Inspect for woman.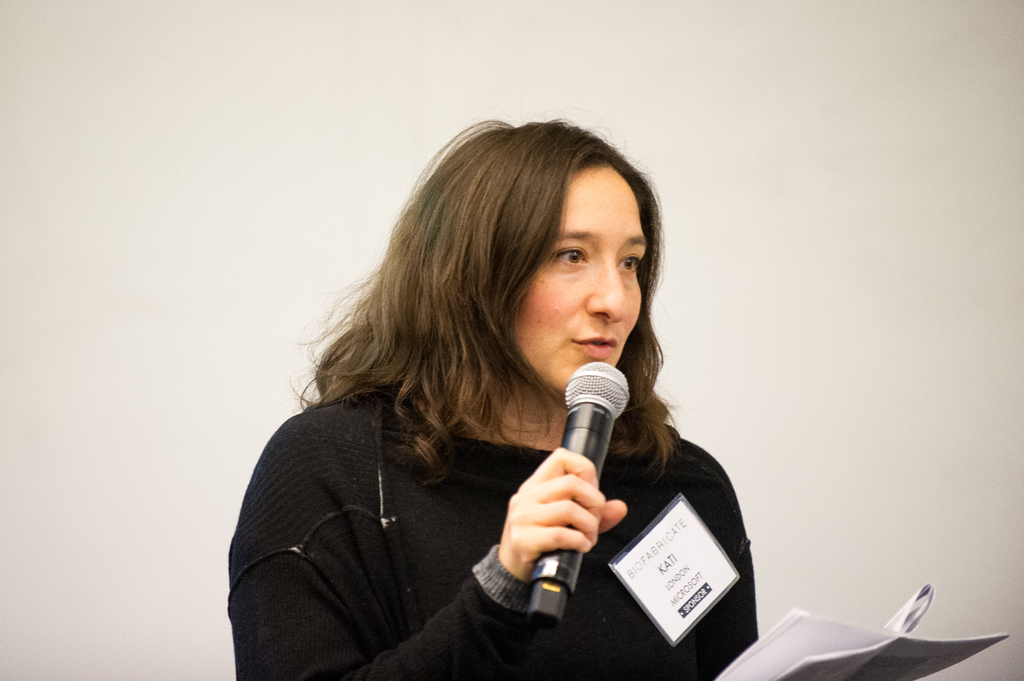
Inspection: bbox=[223, 119, 756, 680].
